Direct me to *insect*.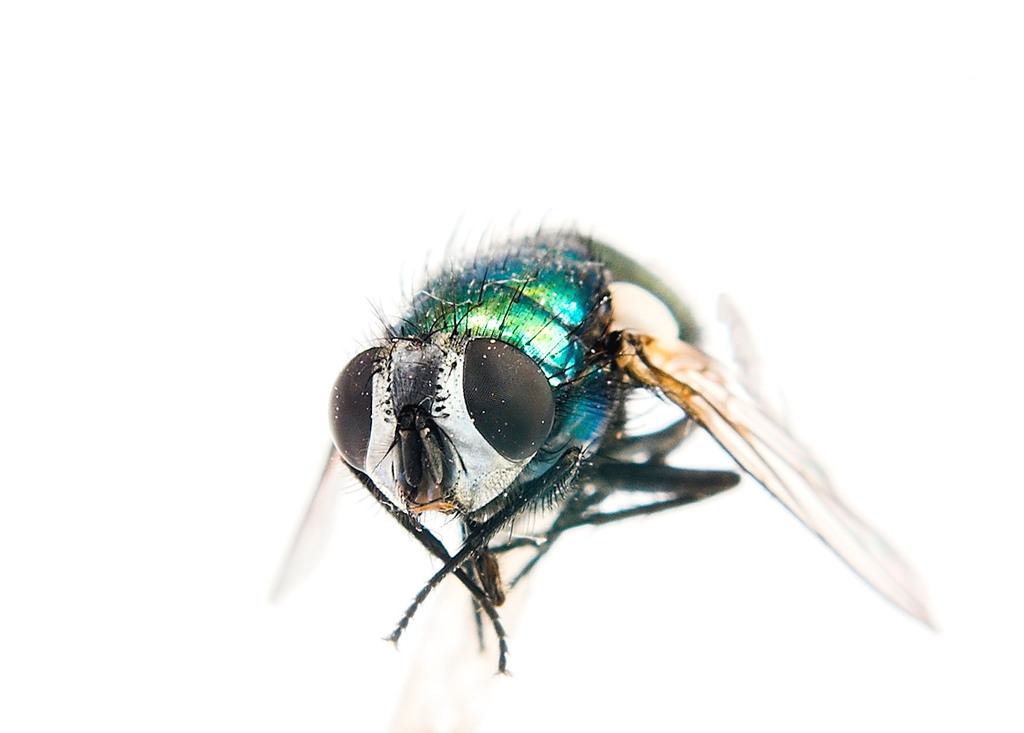
Direction: 260,207,941,730.
